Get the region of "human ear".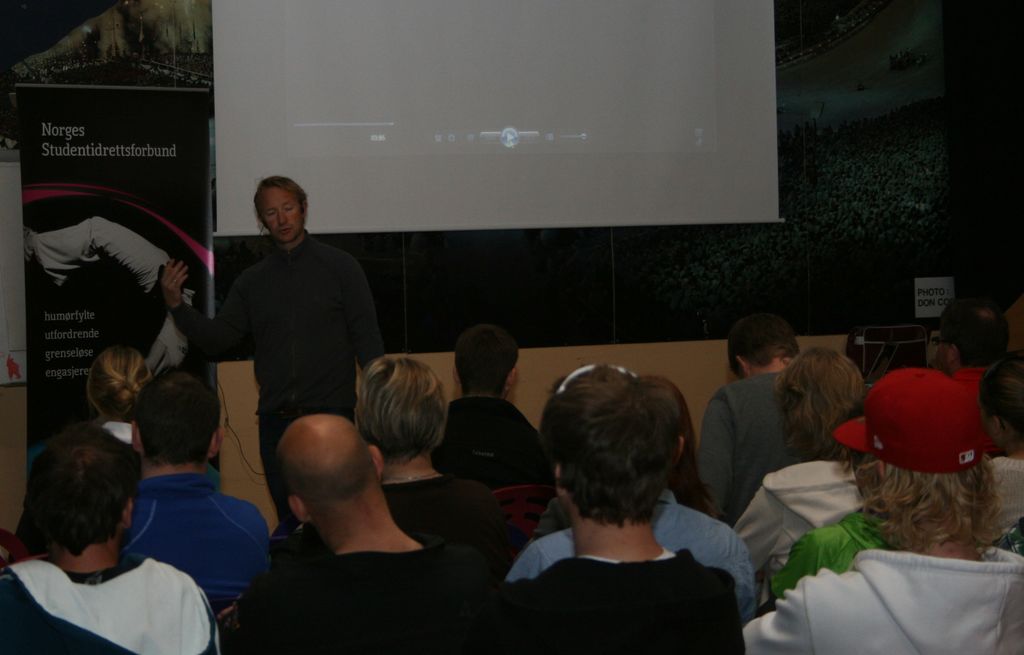
{"x1": 302, "y1": 200, "x2": 310, "y2": 218}.
